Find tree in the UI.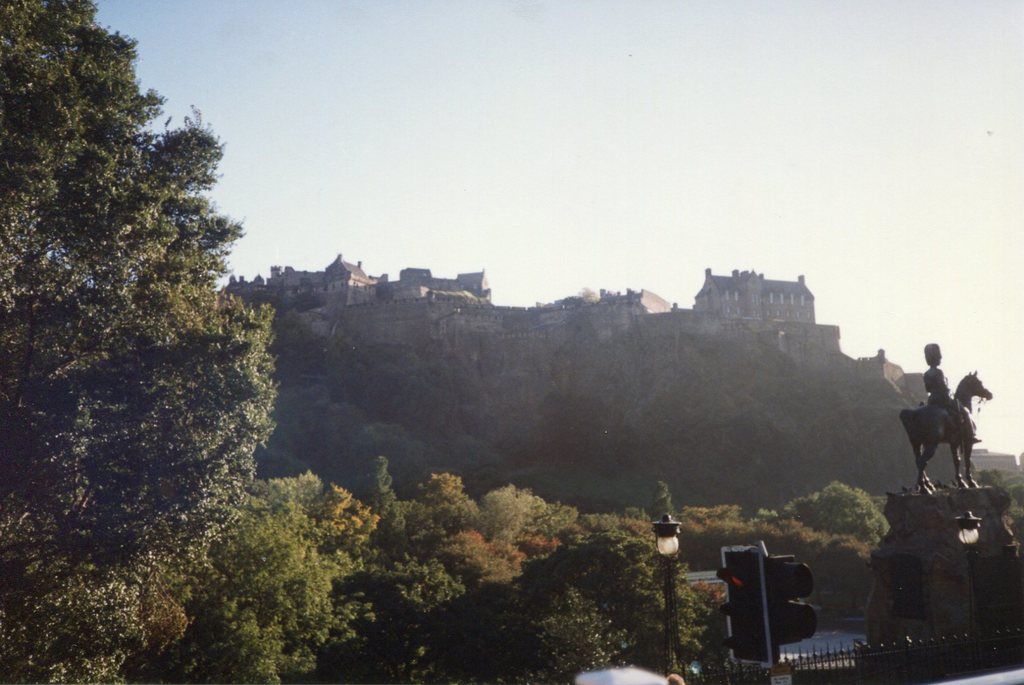
UI element at region(0, 0, 269, 684).
